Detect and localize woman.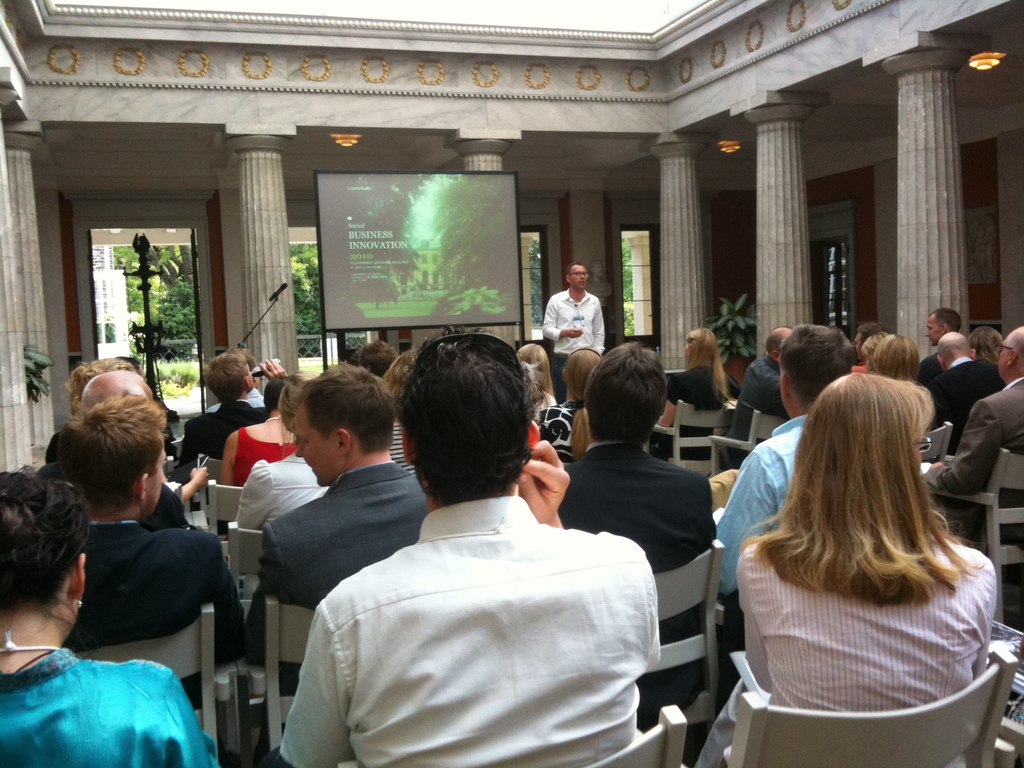
Localized at pyautogui.locateOnScreen(653, 325, 737, 458).
